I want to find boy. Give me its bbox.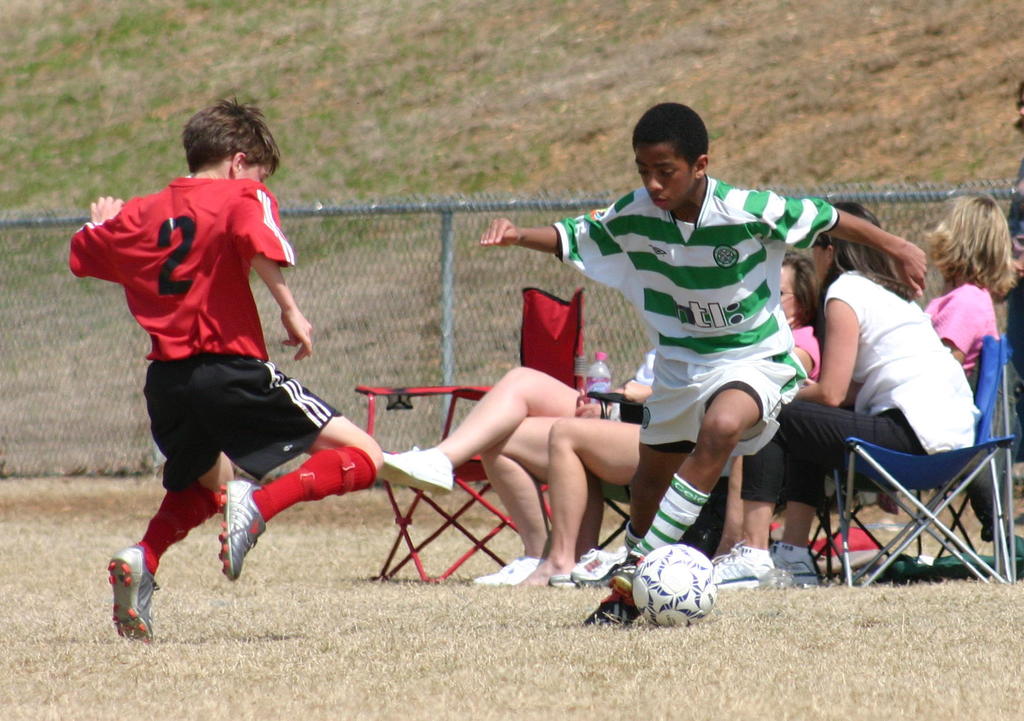
box=[474, 99, 928, 619].
